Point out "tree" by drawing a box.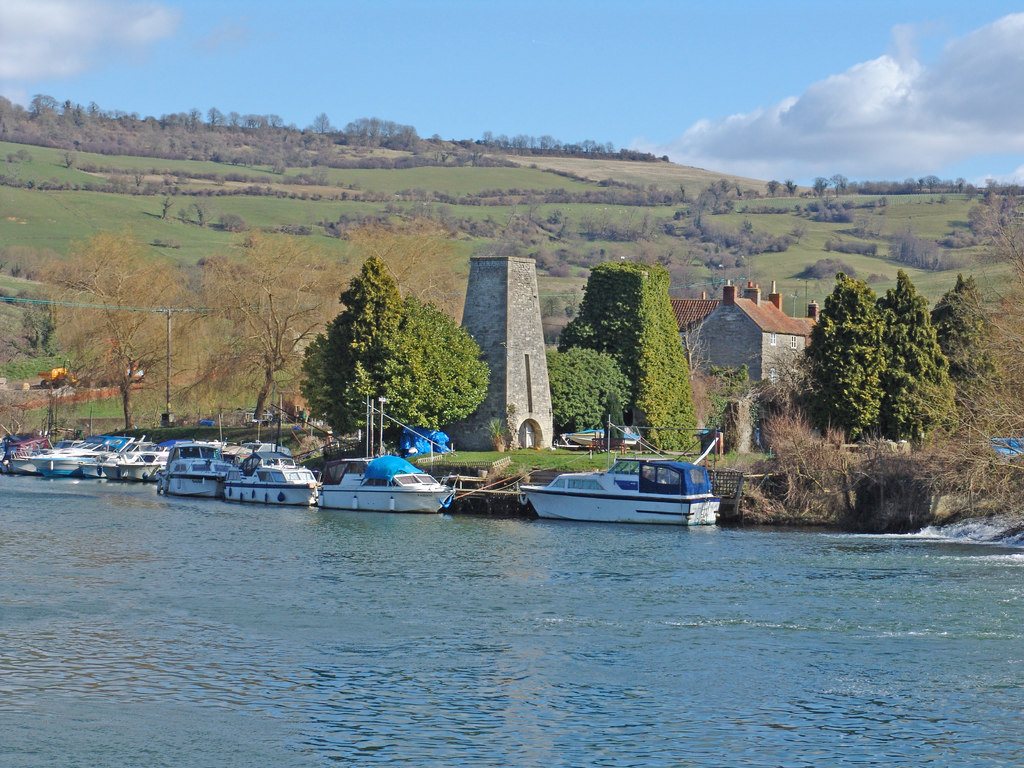
left=287, top=255, right=484, bottom=435.
